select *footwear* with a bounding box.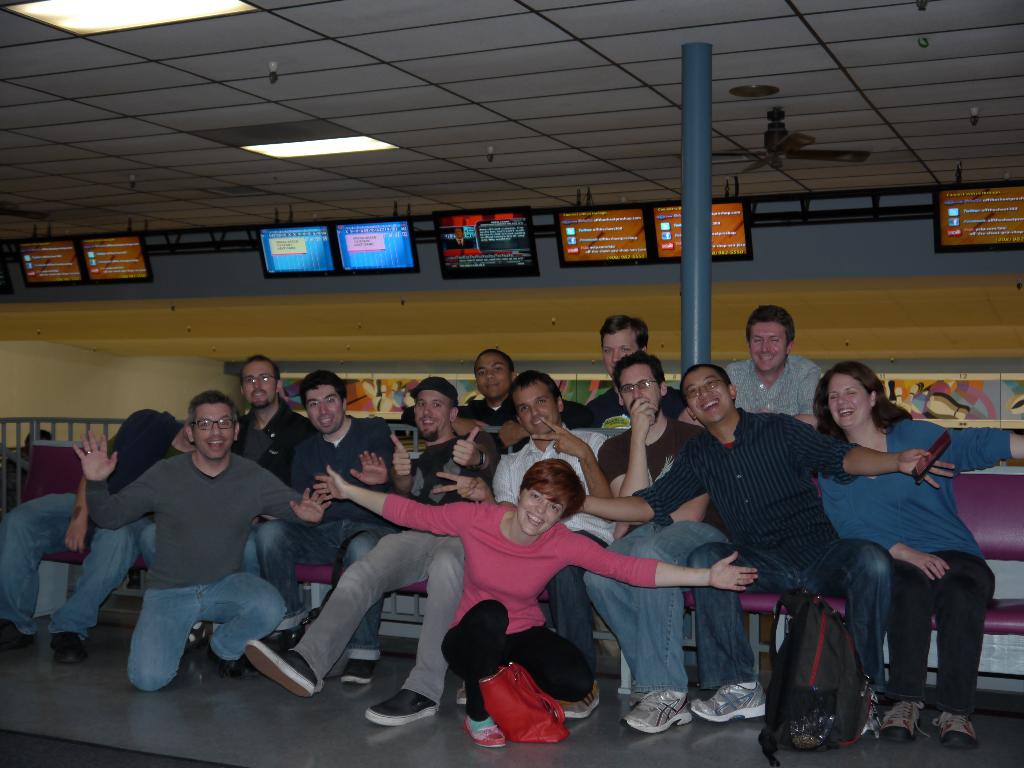
region(548, 680, 600, 718).
